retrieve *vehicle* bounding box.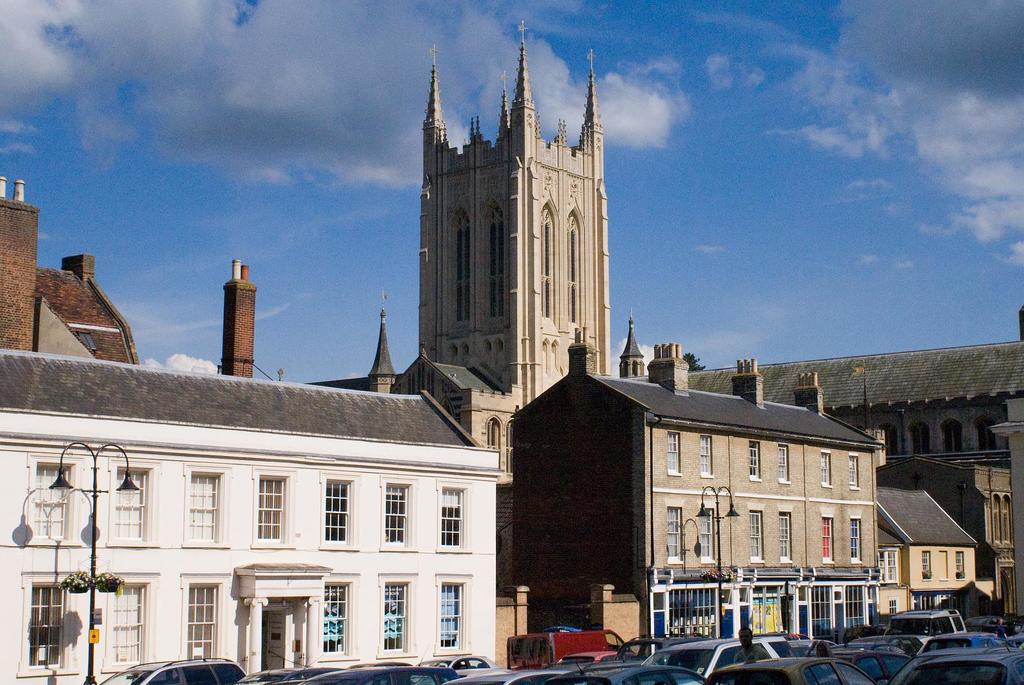
Bounding box: [left=714, top=654, right=874, bottom=684].
